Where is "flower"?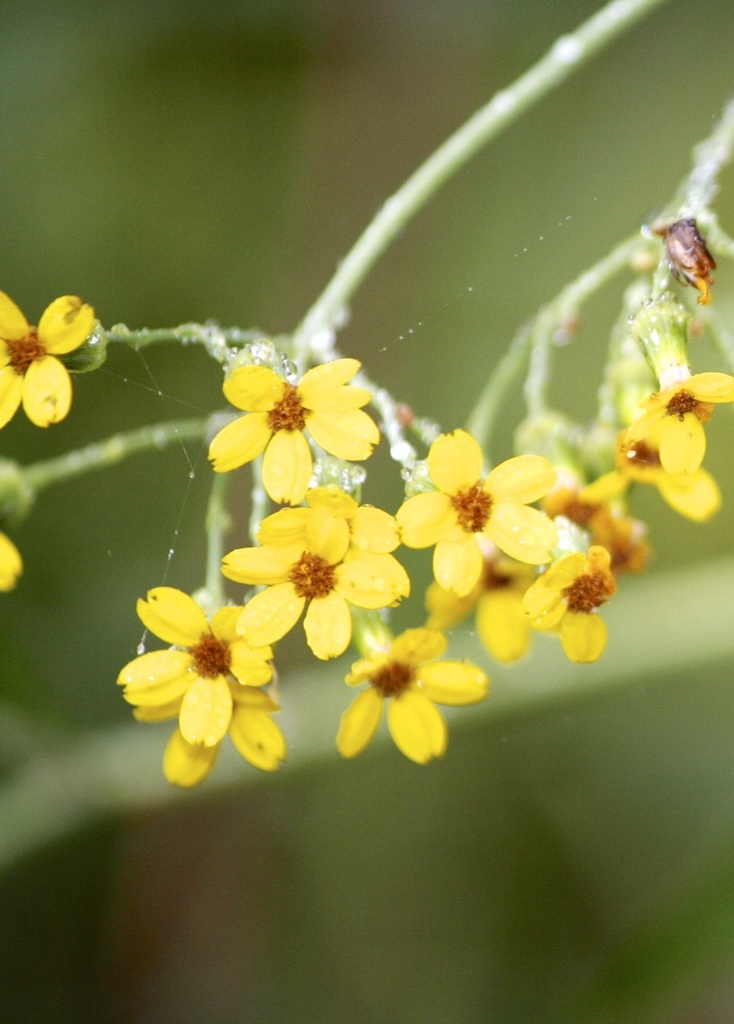
<bbox>0, 520, 17, 596</bbox>.
